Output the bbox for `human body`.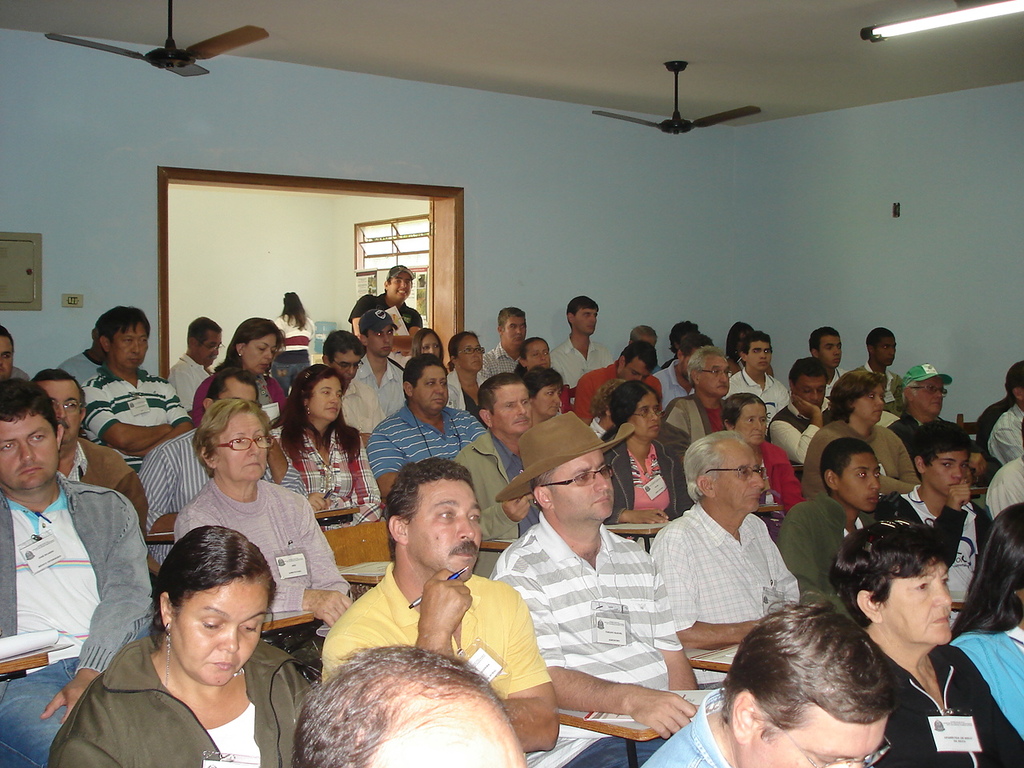
bbox(990, 457, 1023, 518).
